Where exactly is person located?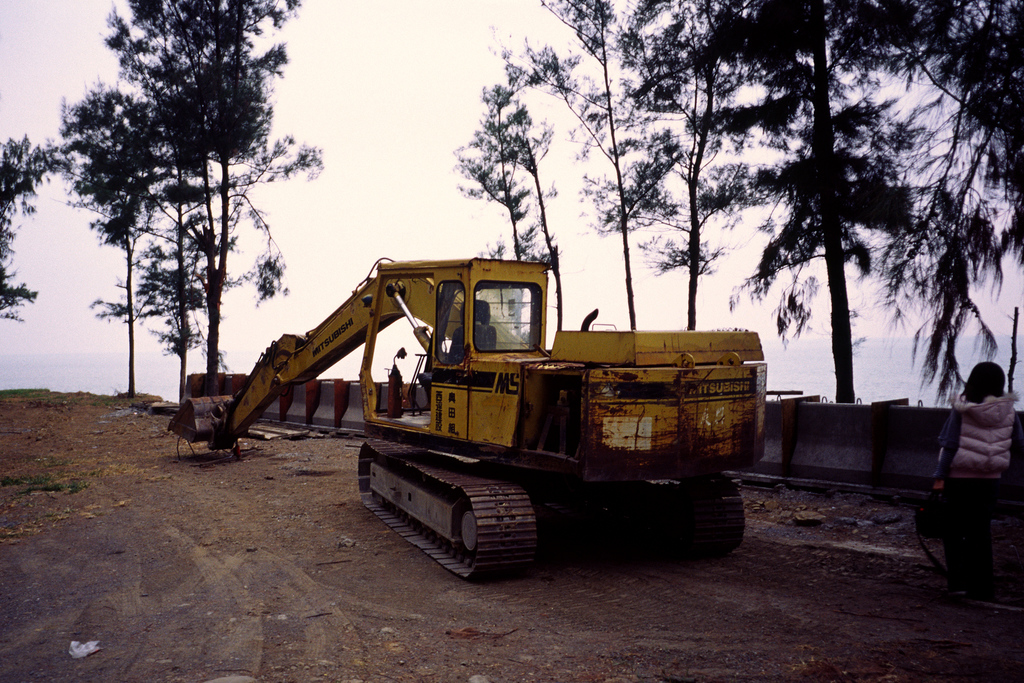
Its bounding box is <region>928, 349, 1012, 594</region>.
